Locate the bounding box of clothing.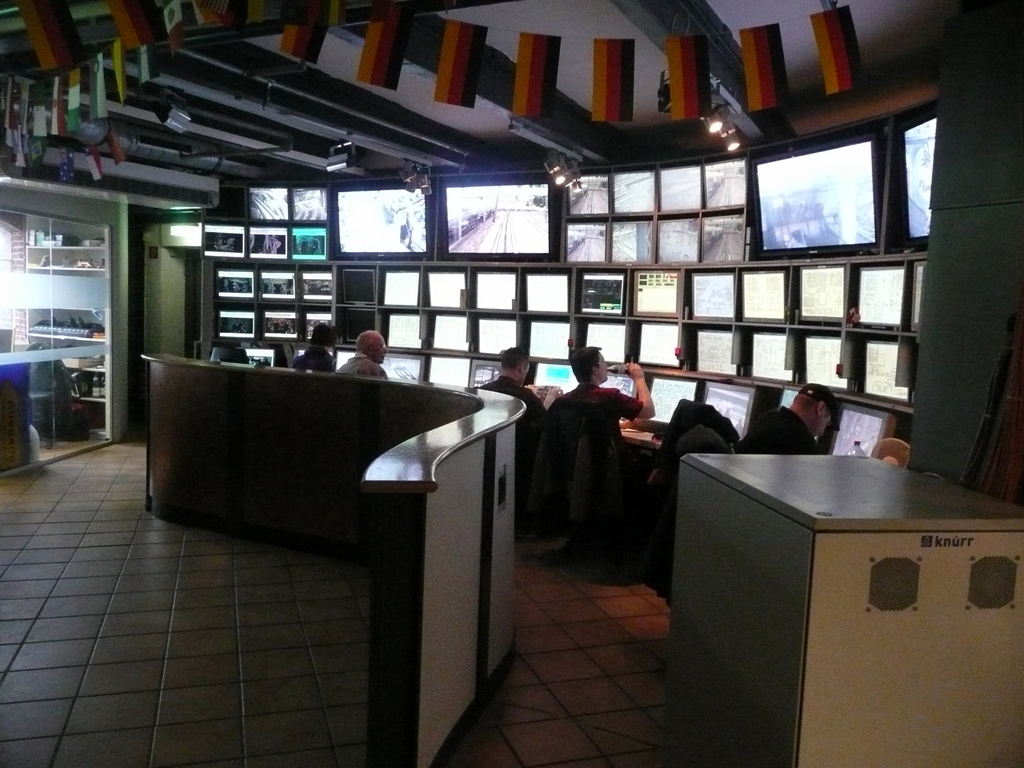
Bounding box: 480,376,545,474.
